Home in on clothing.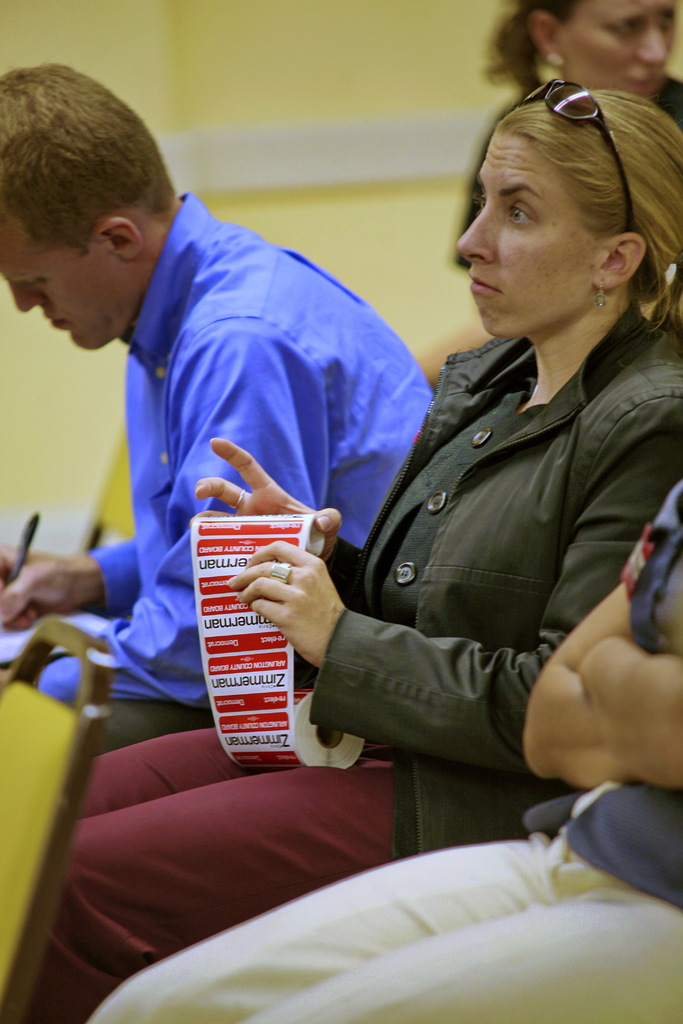
Homed in at l=20, t=304, r=682, b=1023.
